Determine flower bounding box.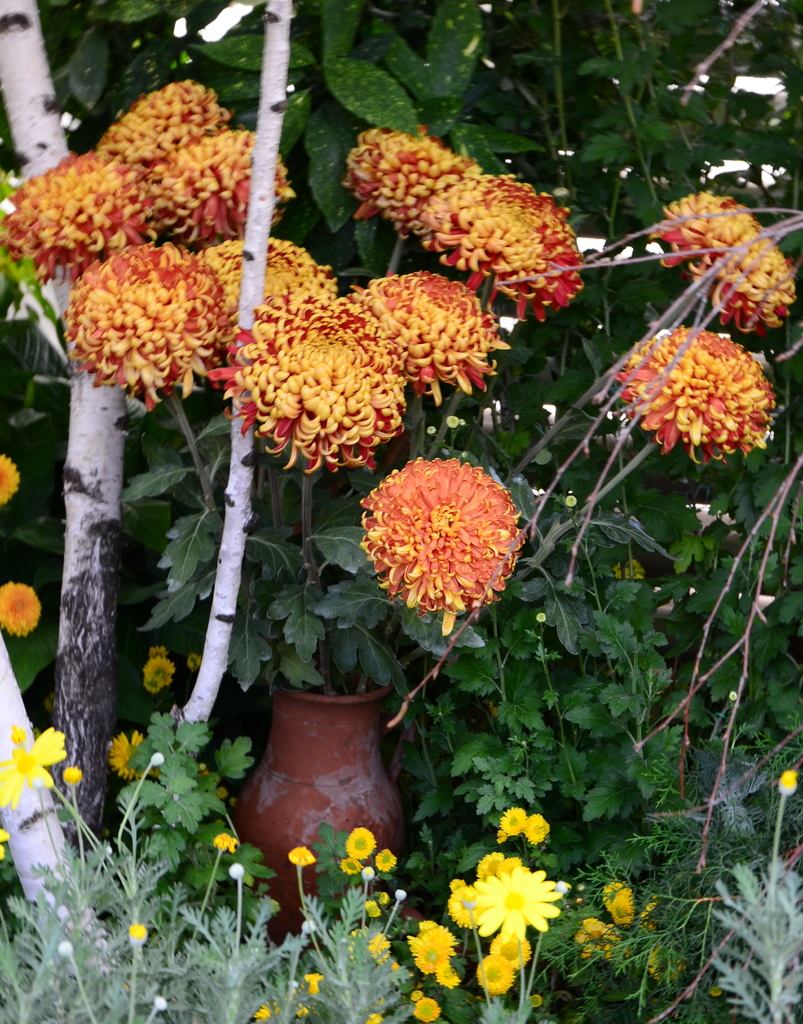
Determined: l=285, t=846, r=313, b=862.
